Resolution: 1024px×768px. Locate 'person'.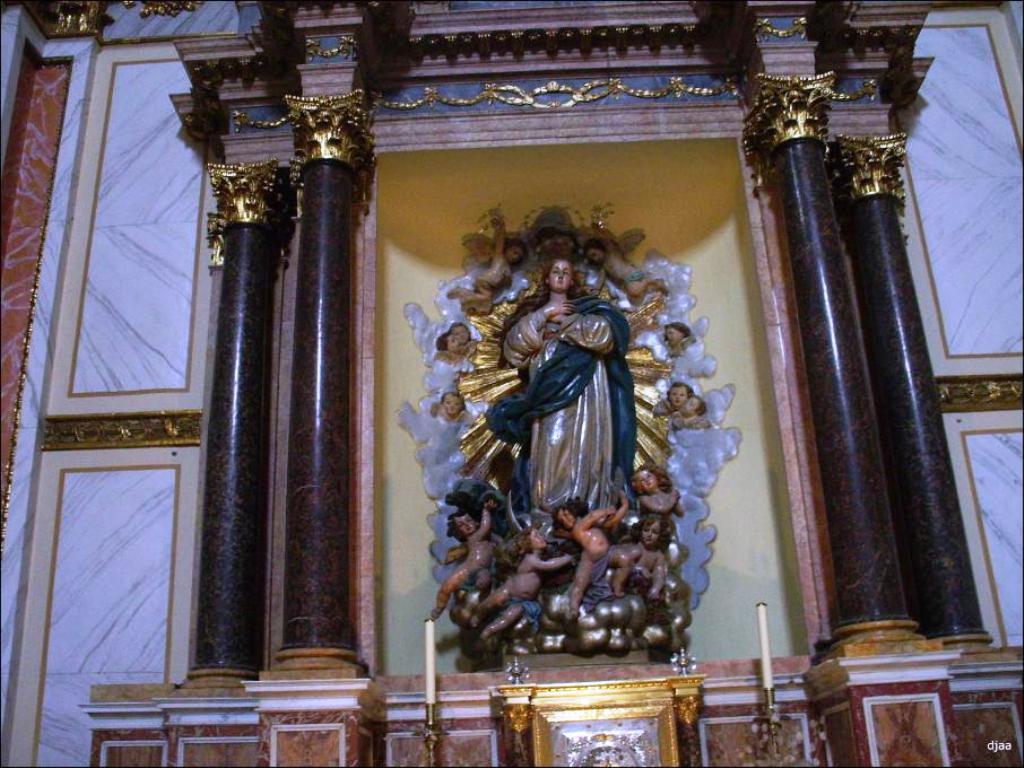
<region>611, 512, 672, 594</region>.
